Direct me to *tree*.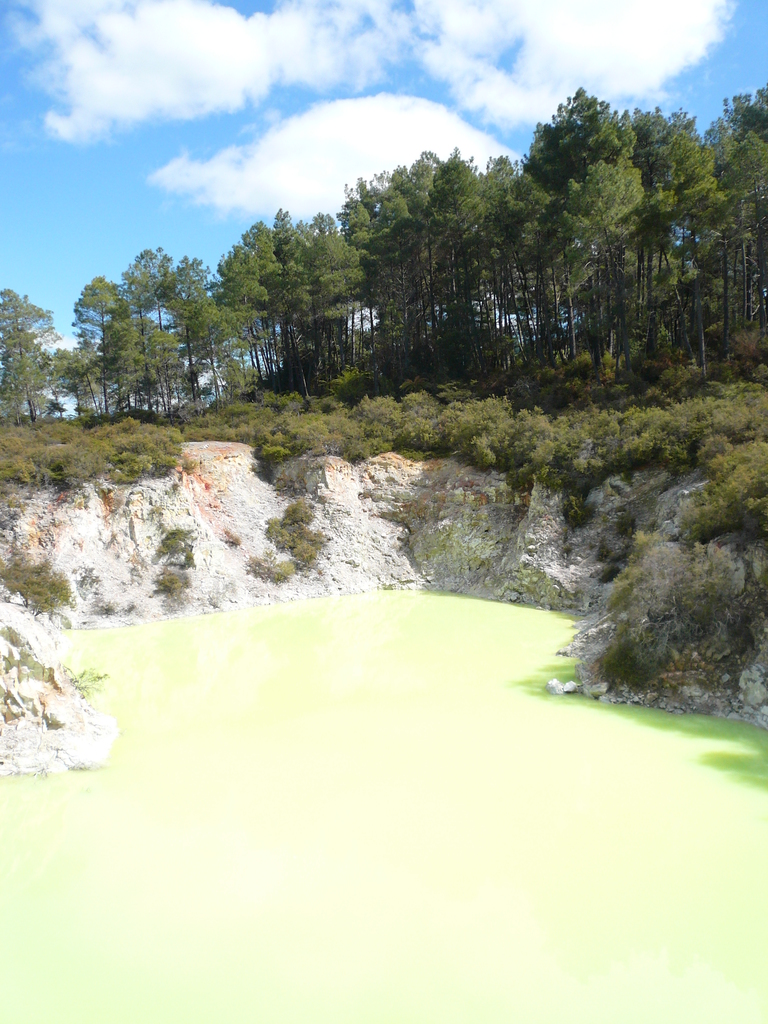
Direction: bbox(59, 271, 122, 408).
